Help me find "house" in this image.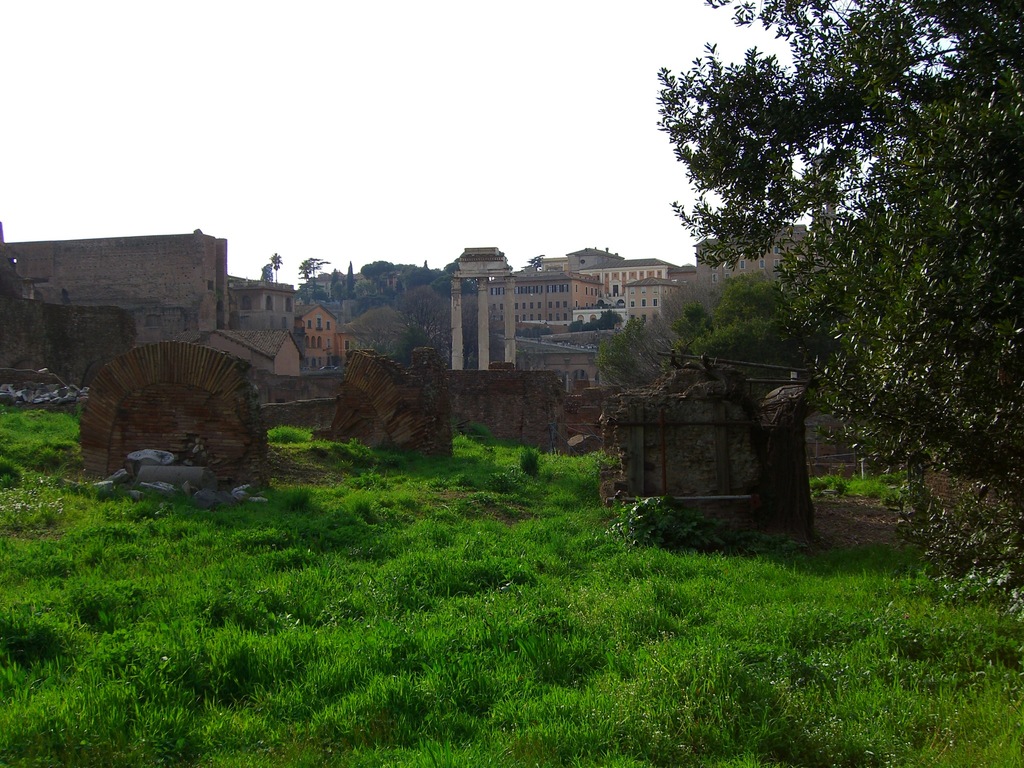
Found it: rect(190, 328, 303, 383).
